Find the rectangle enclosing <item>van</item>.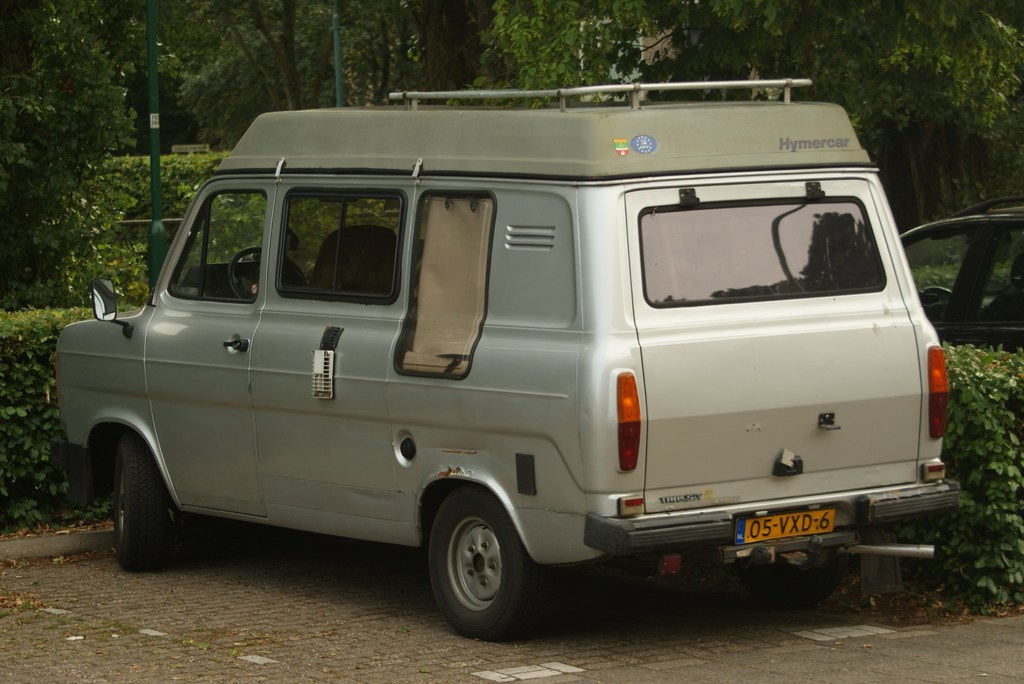
(48,79,964,646).
